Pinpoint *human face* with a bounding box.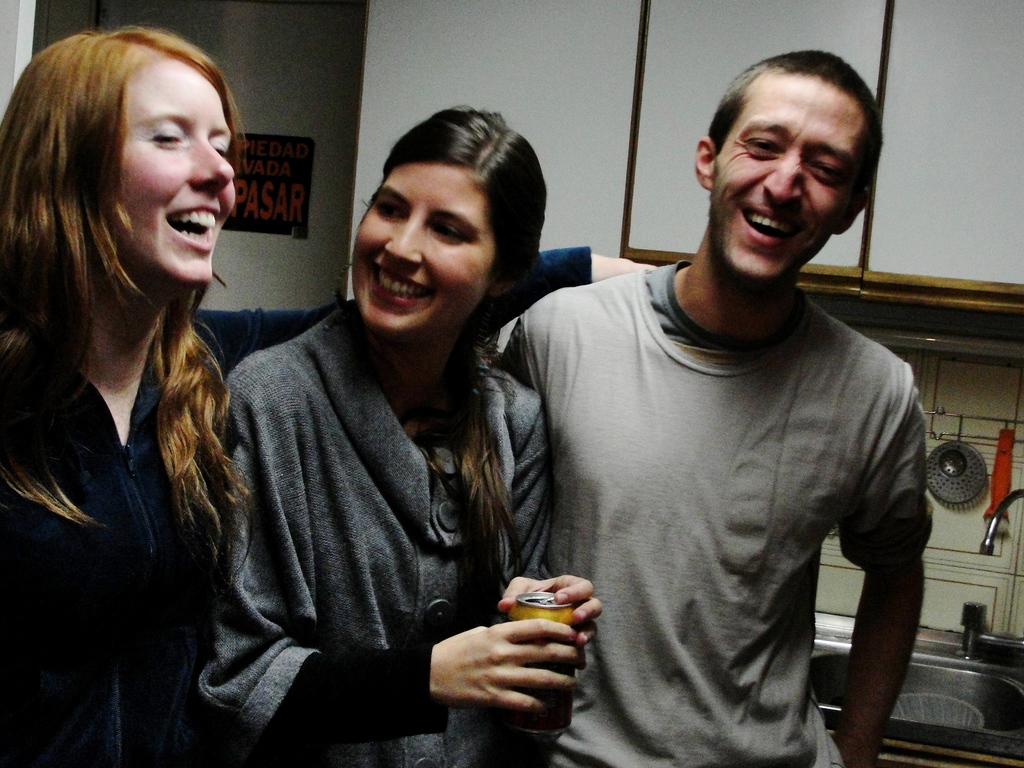
l=351, t=161, r=499, b=332.
